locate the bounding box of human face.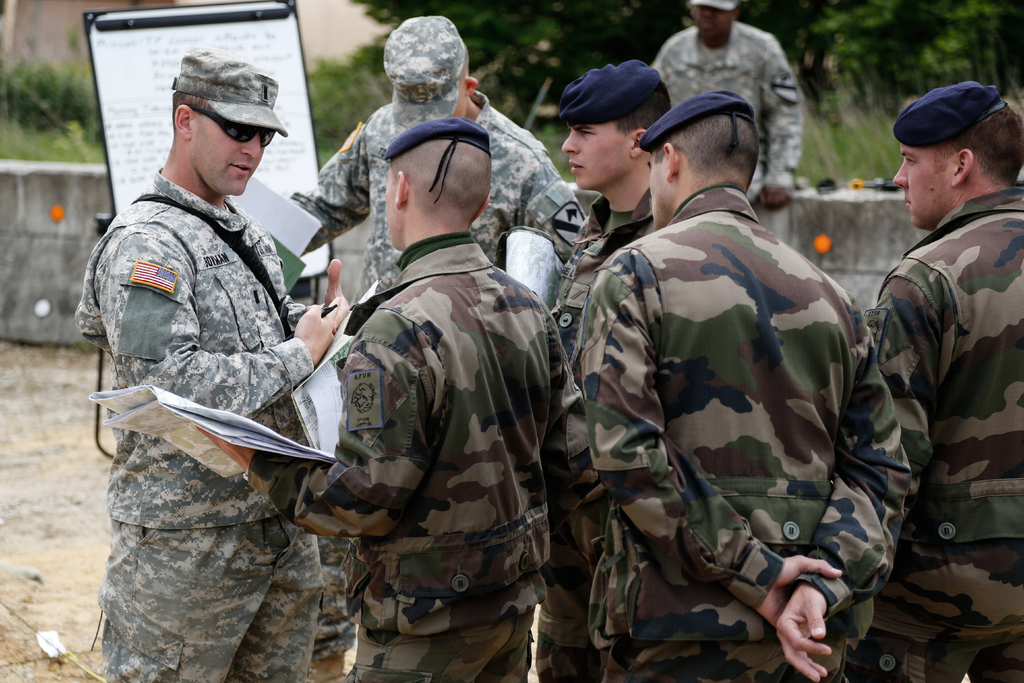
Bounding box: rect(561, 126, 631, 188).
